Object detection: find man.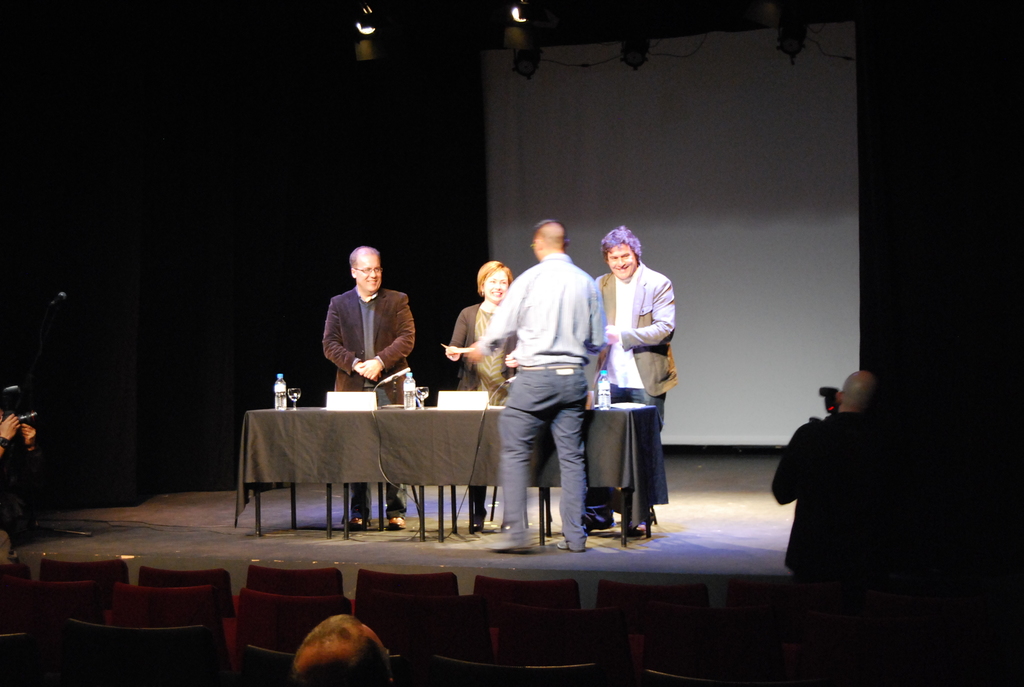
bbox=[586, 224, 678, 539].
